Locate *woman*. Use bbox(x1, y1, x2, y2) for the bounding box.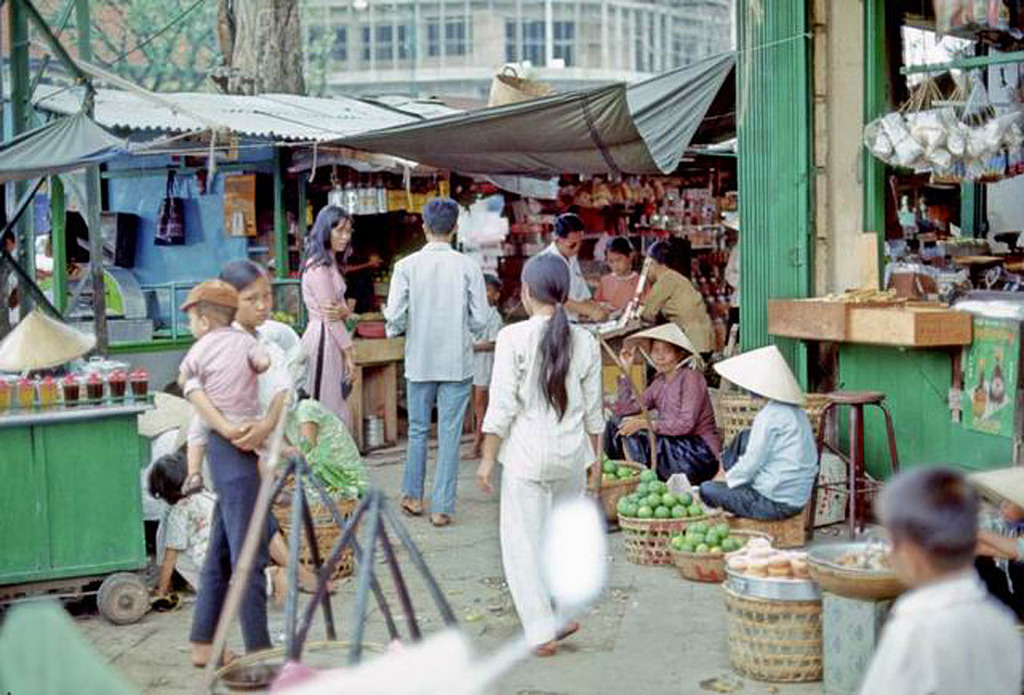
bbox(589, 239, 654, 322).
